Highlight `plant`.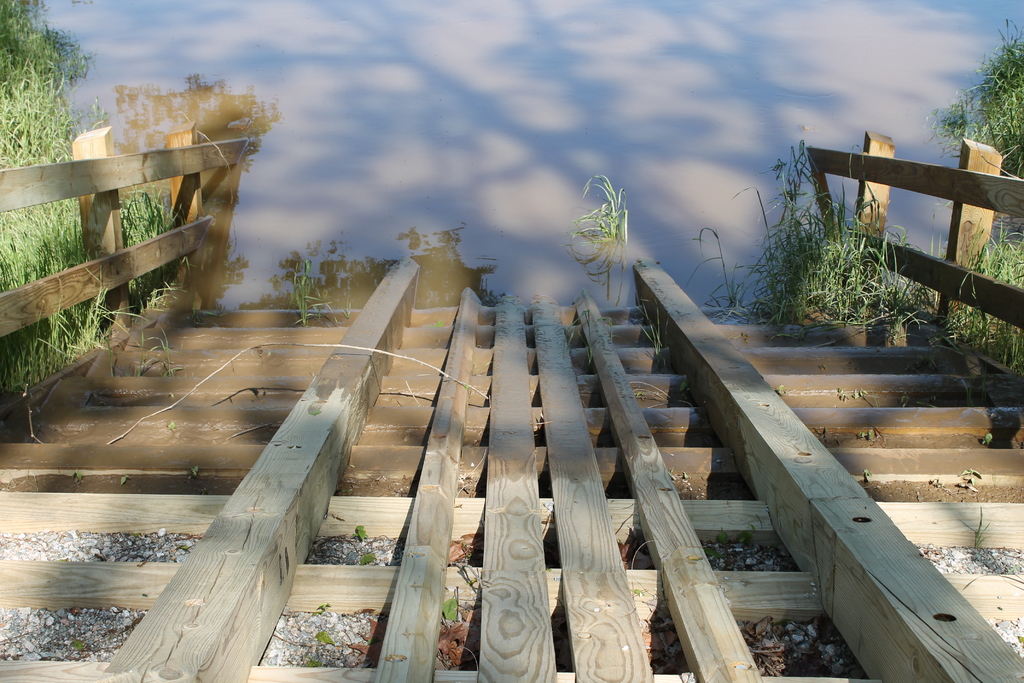
Highlighted region: select_region(758, 133, 817, 222).
